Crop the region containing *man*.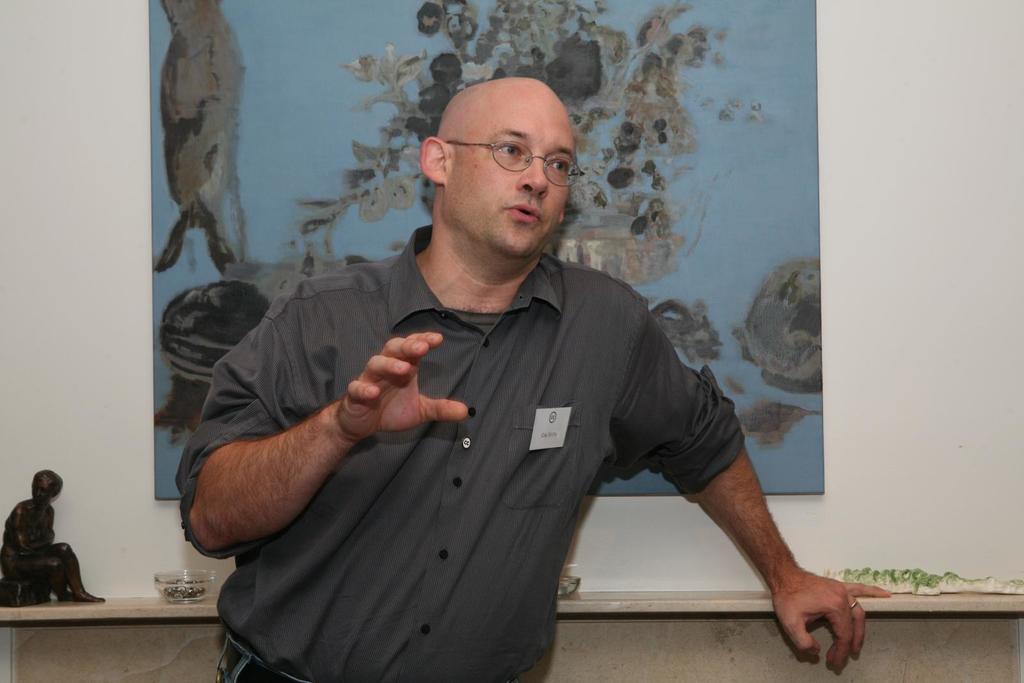
Crop region: {"left": 218, "top": 90, "right": 810, "bottom": 661}.
